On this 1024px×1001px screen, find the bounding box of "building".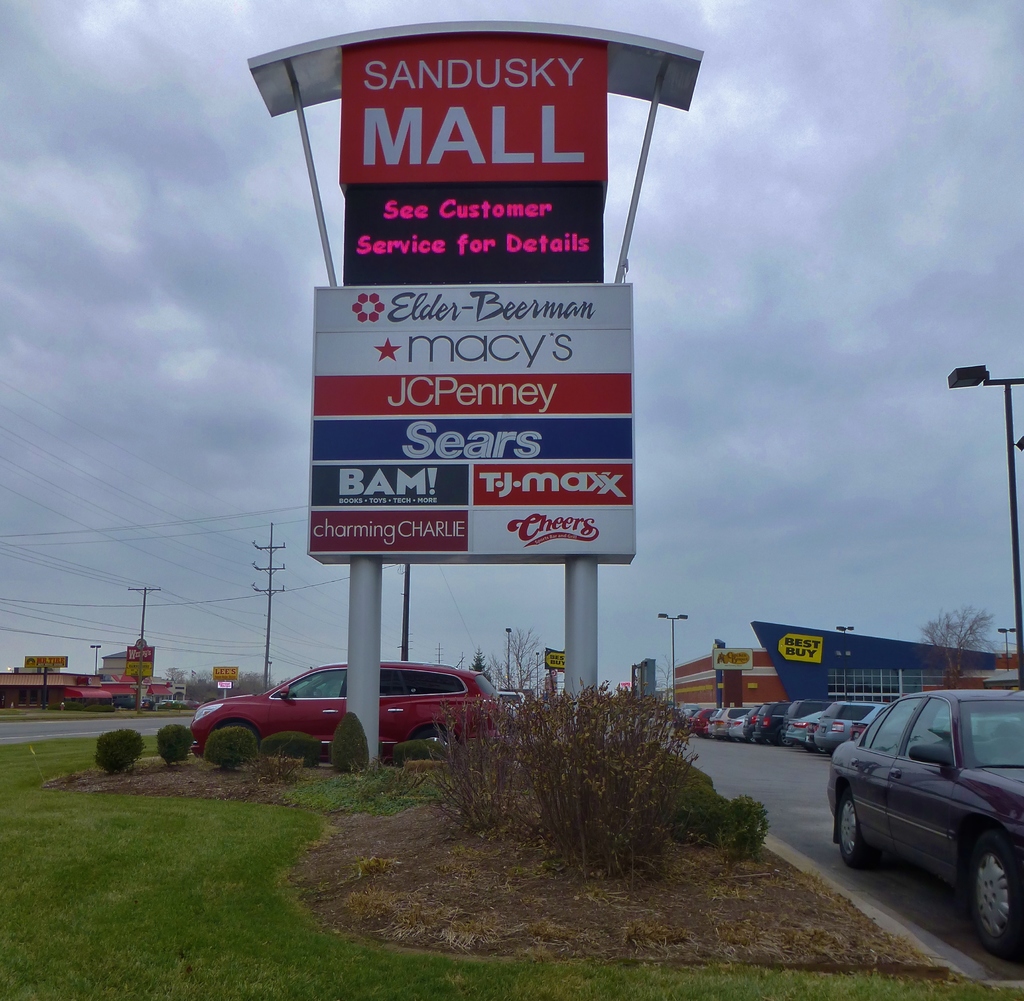
Bounding box: {"x1": 676, "y1": 615, "x2": 1023, "y2": 705}.
